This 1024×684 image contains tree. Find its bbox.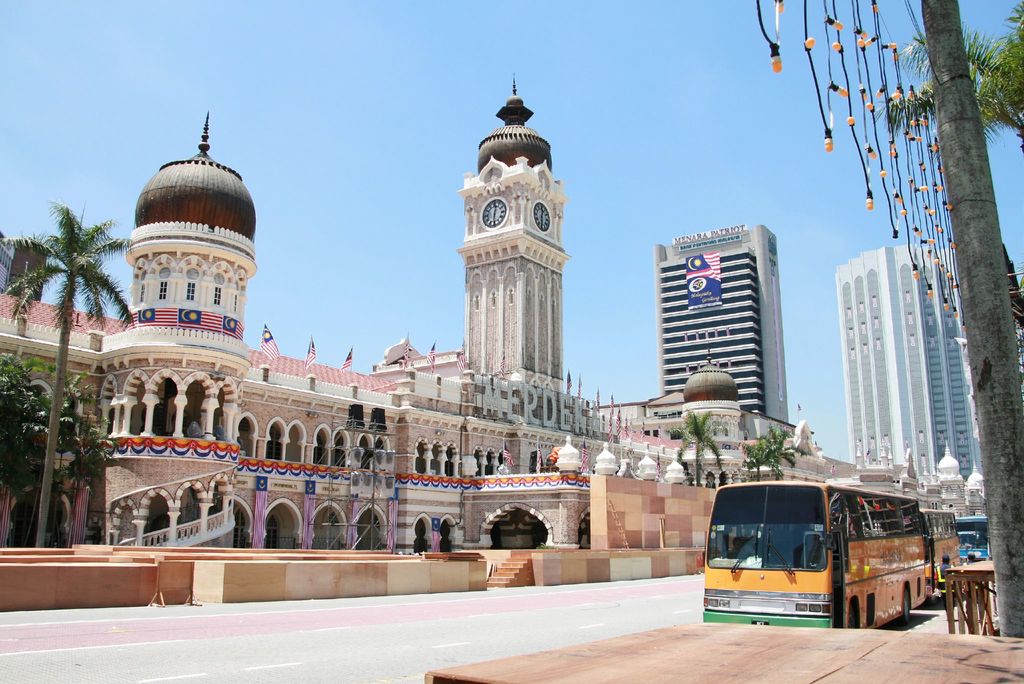
locate(36, 355, 97, 546).
